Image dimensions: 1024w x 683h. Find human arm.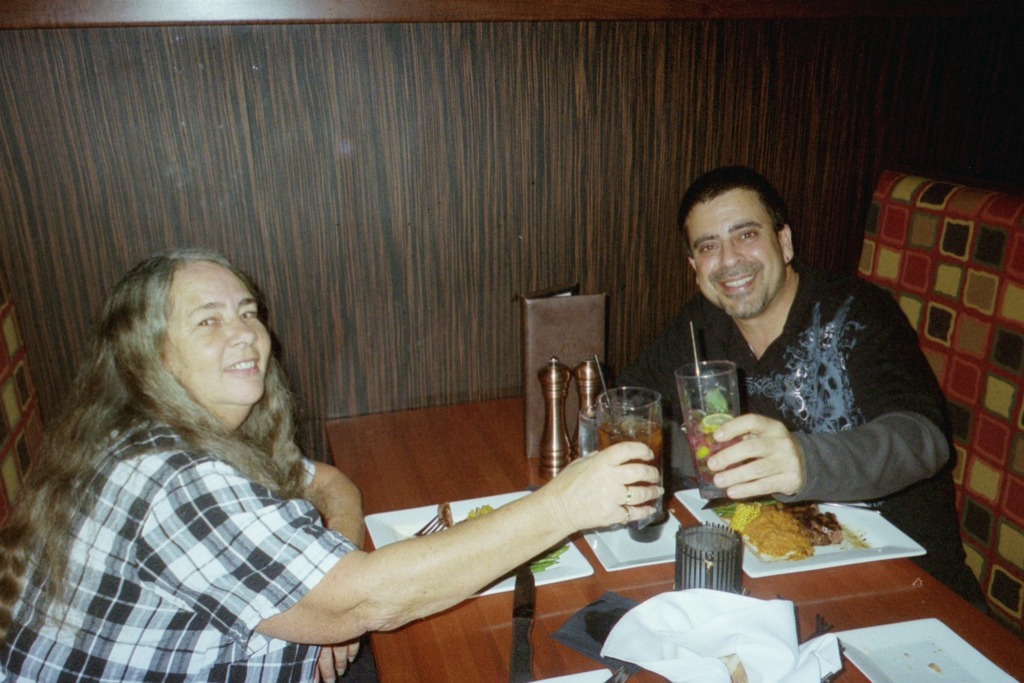
[x1=285, y1=450, x2=369, y2=682].
